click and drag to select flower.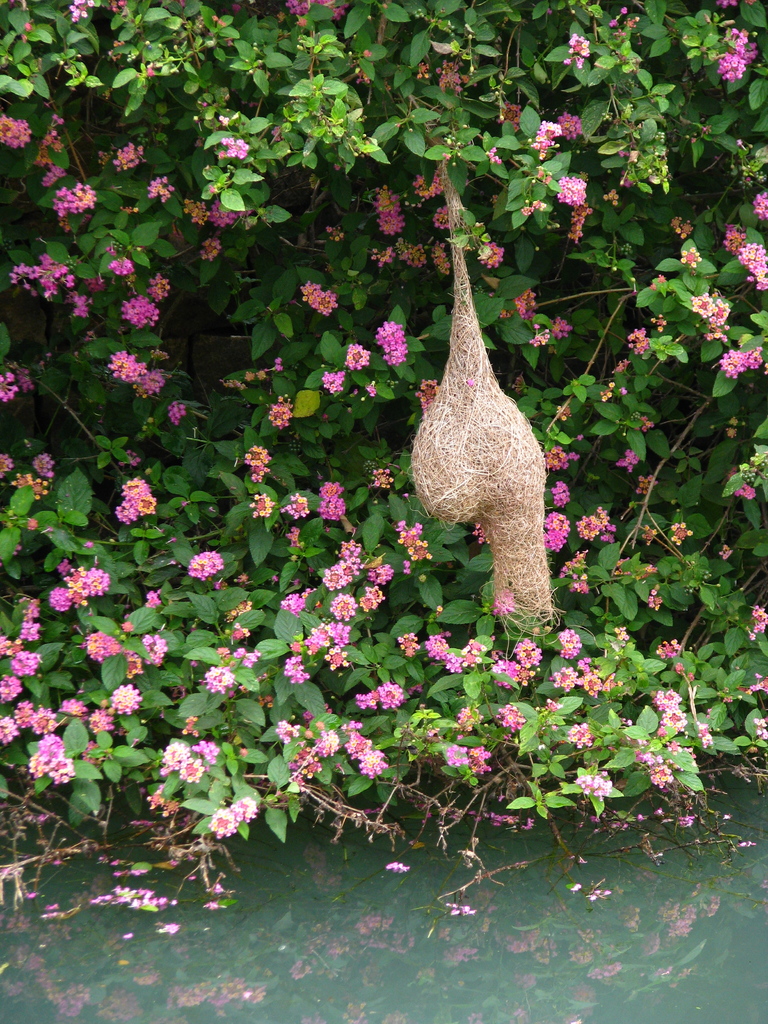
Selection: box=[79, 627, 129, 666].
